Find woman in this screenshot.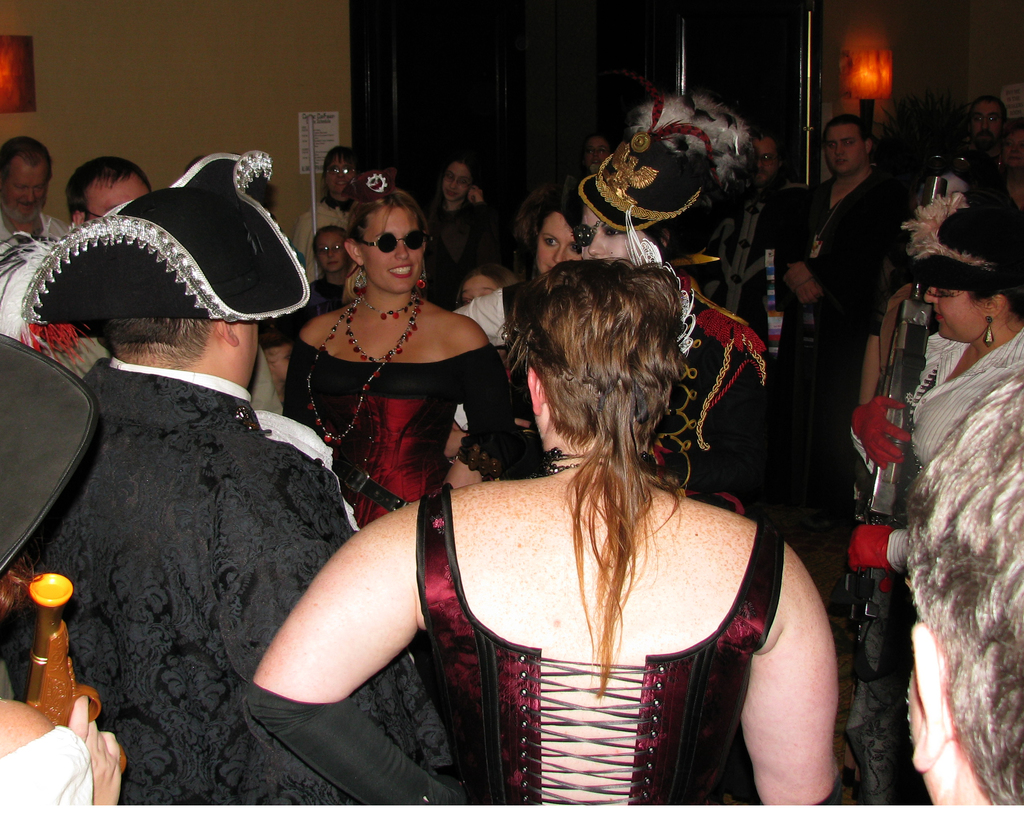
The bounding box for woman is bbox(239, 263, 844, 807).
